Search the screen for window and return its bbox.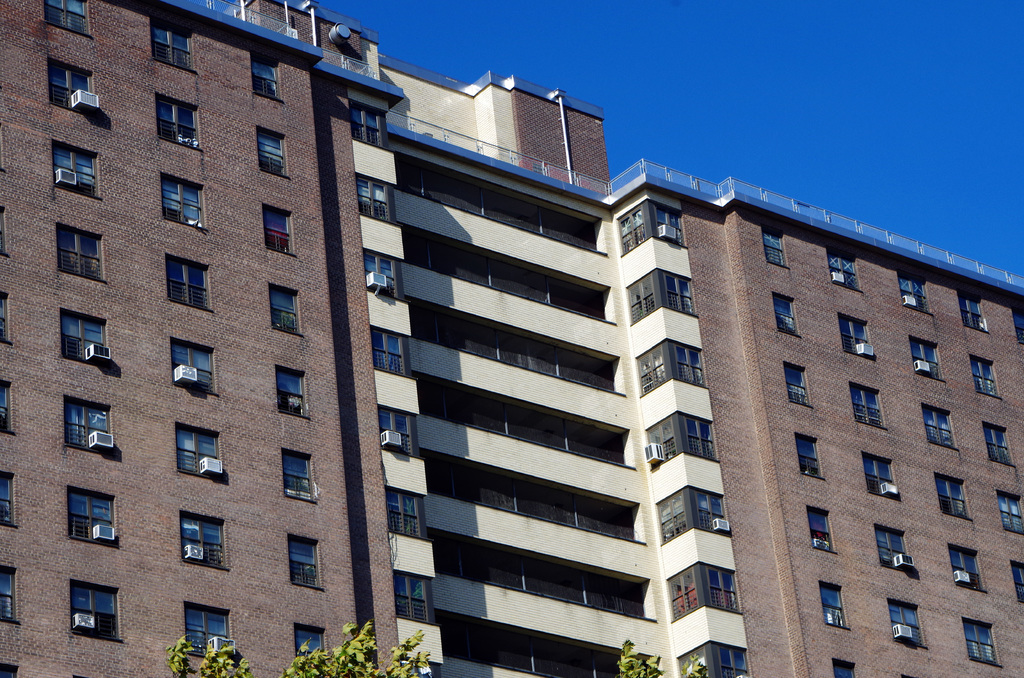
Found: <box>901,275,931,311</box>.
